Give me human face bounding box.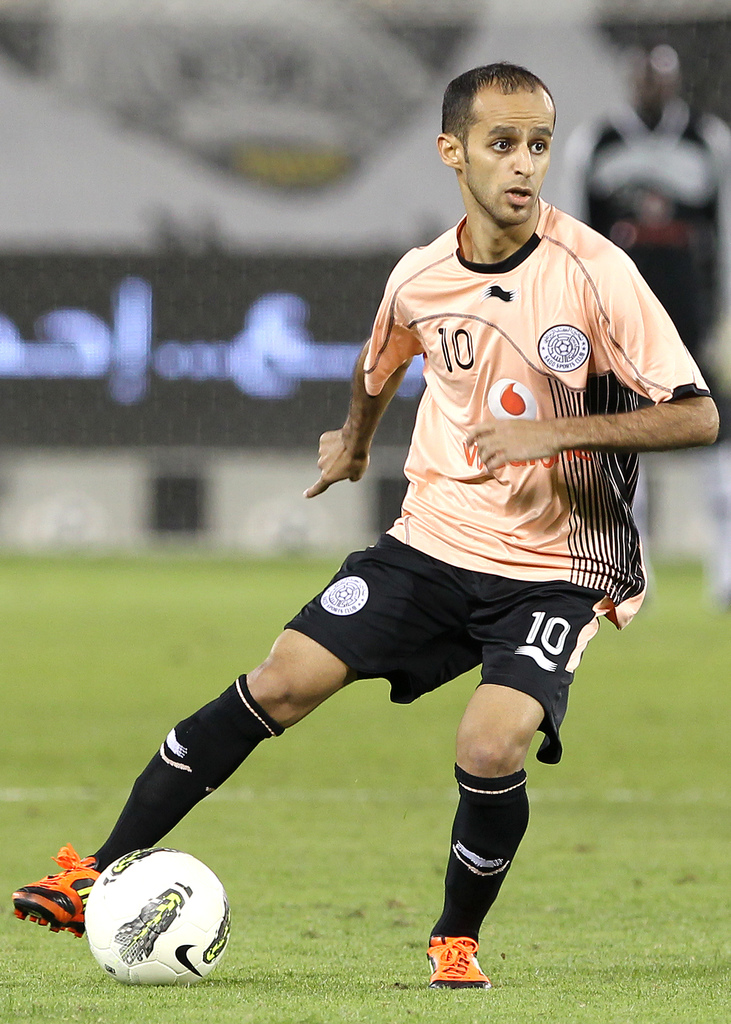
<region>461, 85, 552, 221</region>.
